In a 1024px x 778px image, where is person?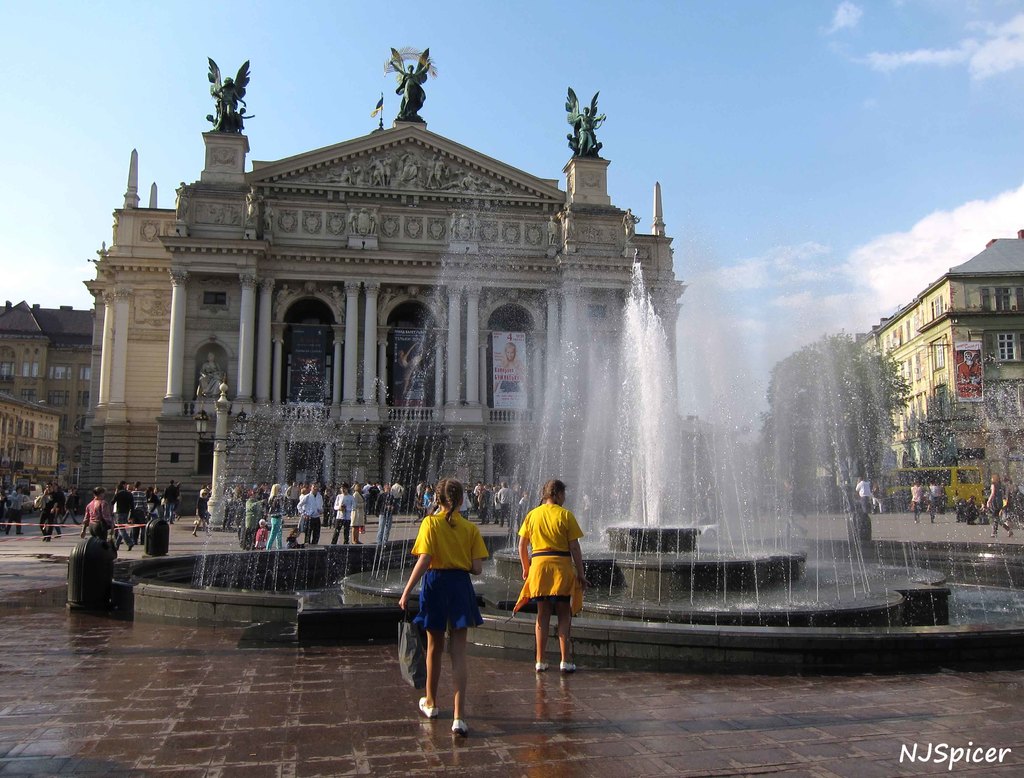
<region>367, 156, 386, 186</region>.
